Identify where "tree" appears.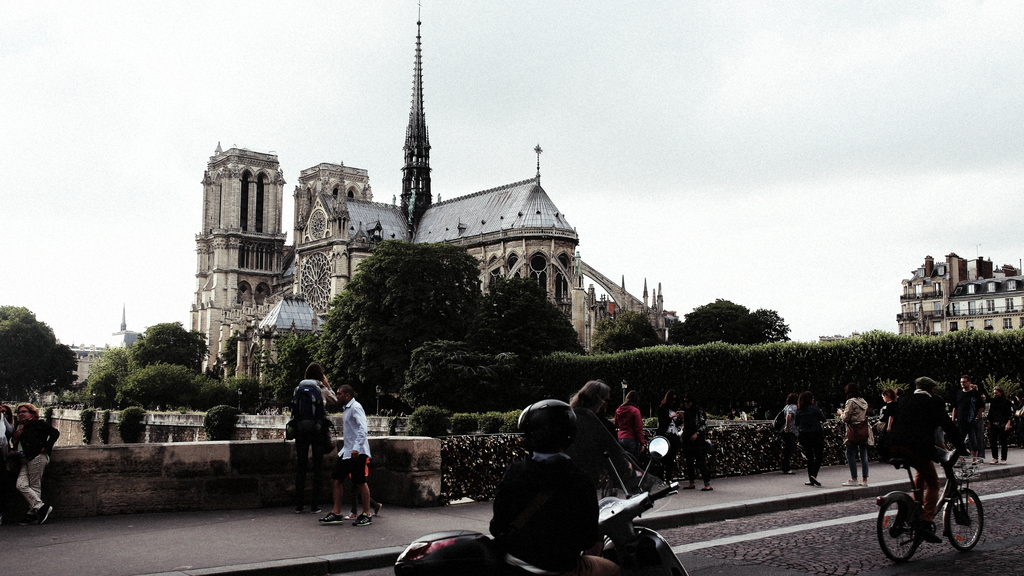
Appears at [199, 403, 240, 437].
